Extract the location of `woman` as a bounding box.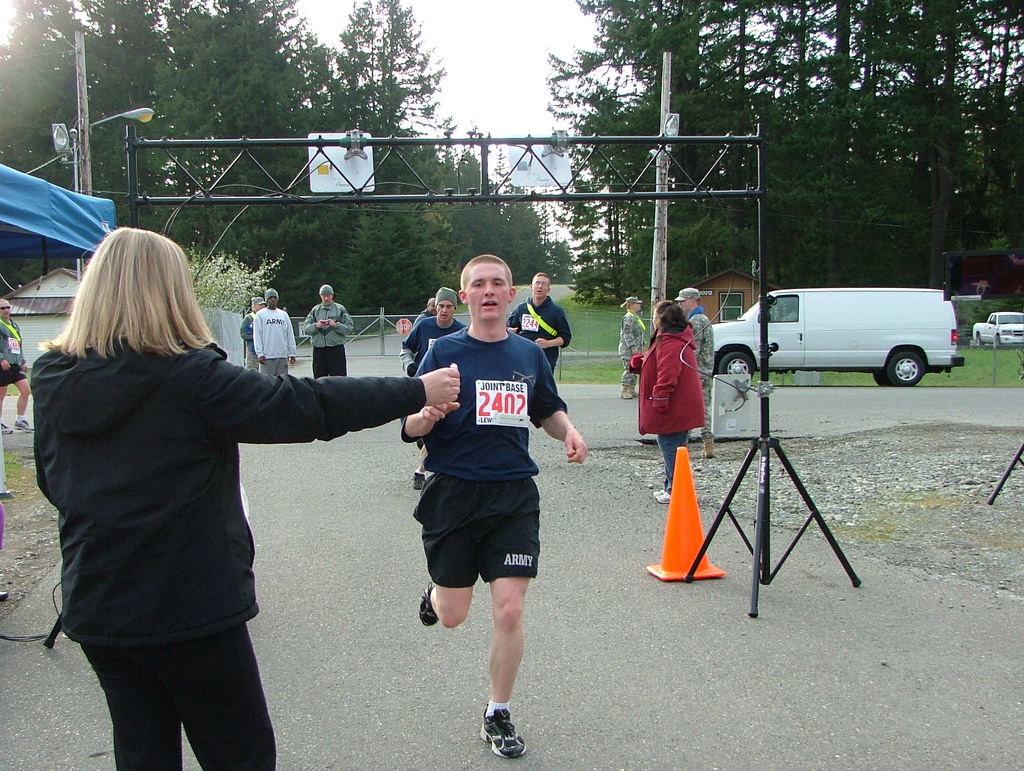
617/298/643/402.
